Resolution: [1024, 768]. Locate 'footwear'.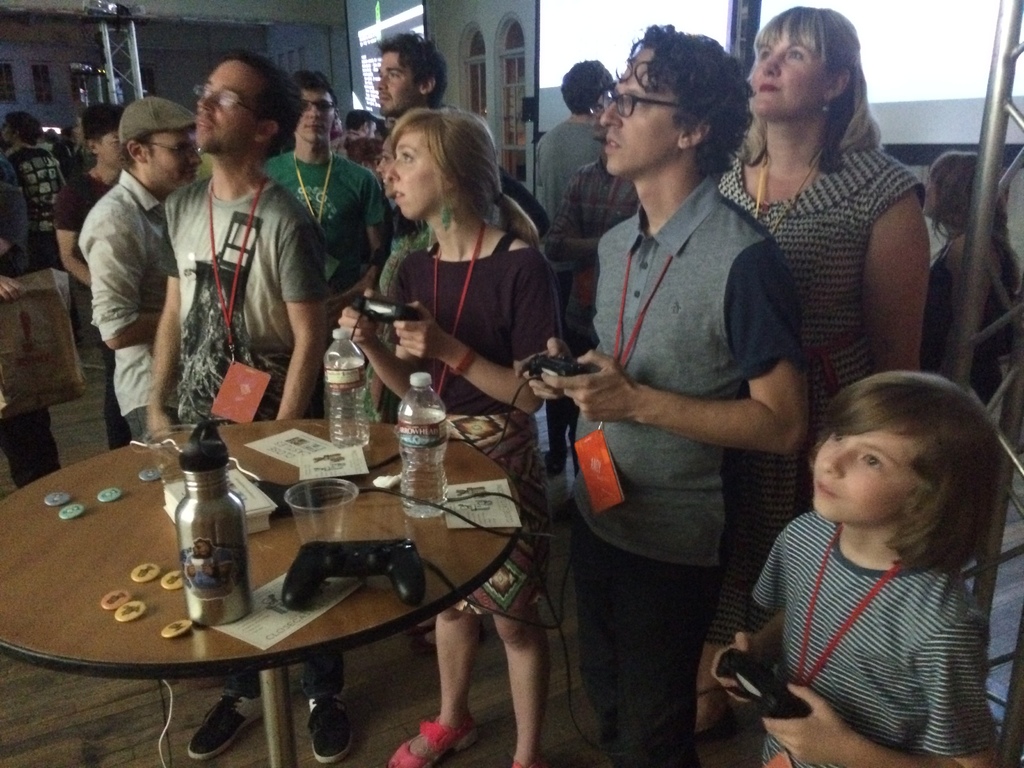
(x1=299, y1=687, x2=355, y2=761).
